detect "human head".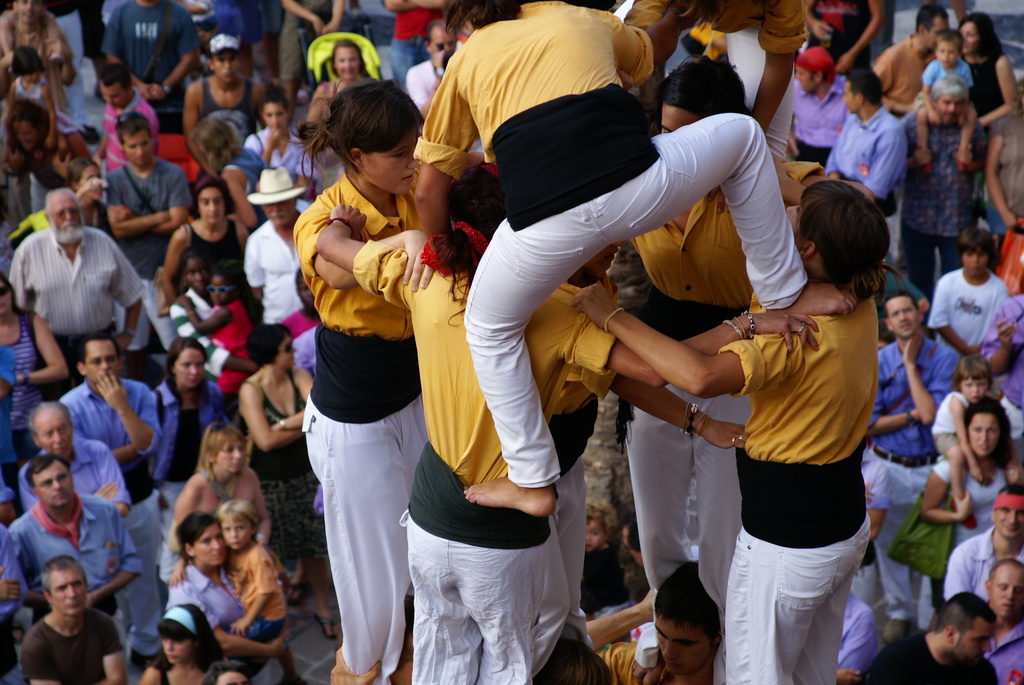
Detected at [x1=934, y1=28, x2=961, y2=69].
